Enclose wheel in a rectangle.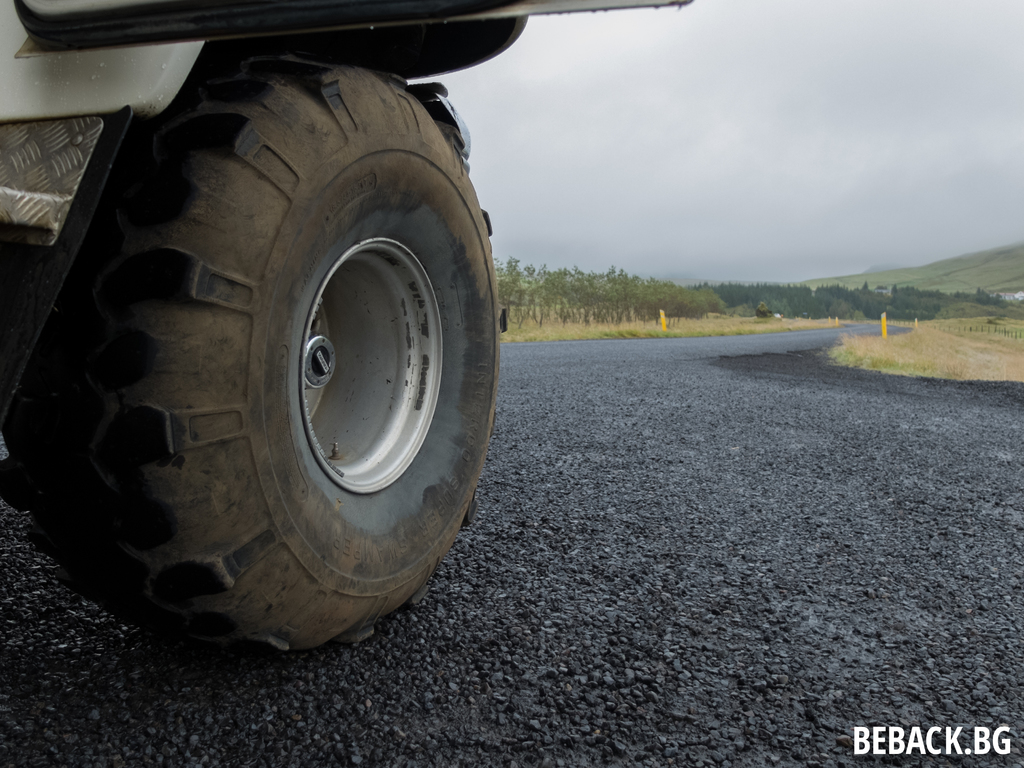
x1=0, y1=43, x2=505, y2=666.
